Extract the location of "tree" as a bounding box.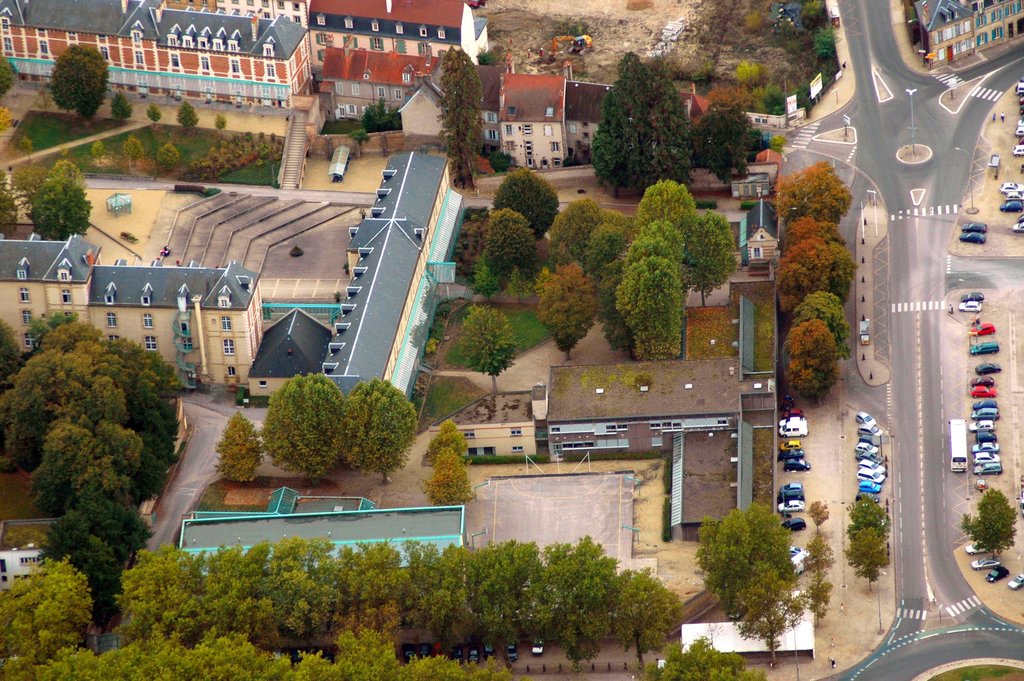
[157,145,178,174].
